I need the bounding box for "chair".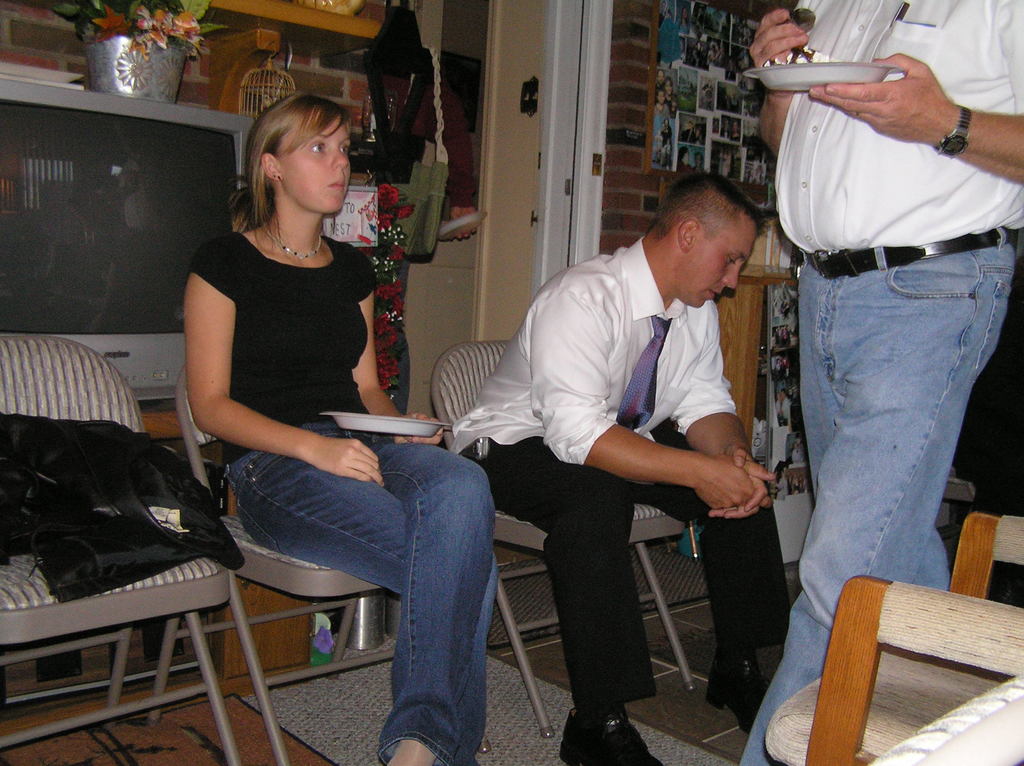
Here it is: {"x1": 143, "y1": 354, "x2": 552, "y2": 765}.
